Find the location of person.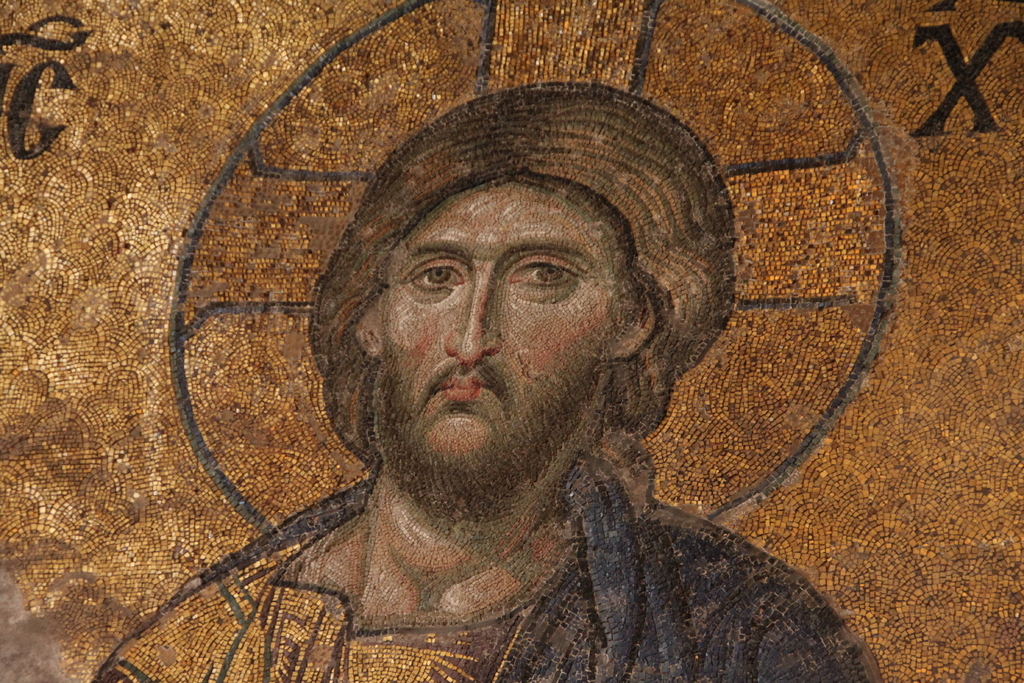
Location: x1=84 y1=71 x2=922 y2=682.
